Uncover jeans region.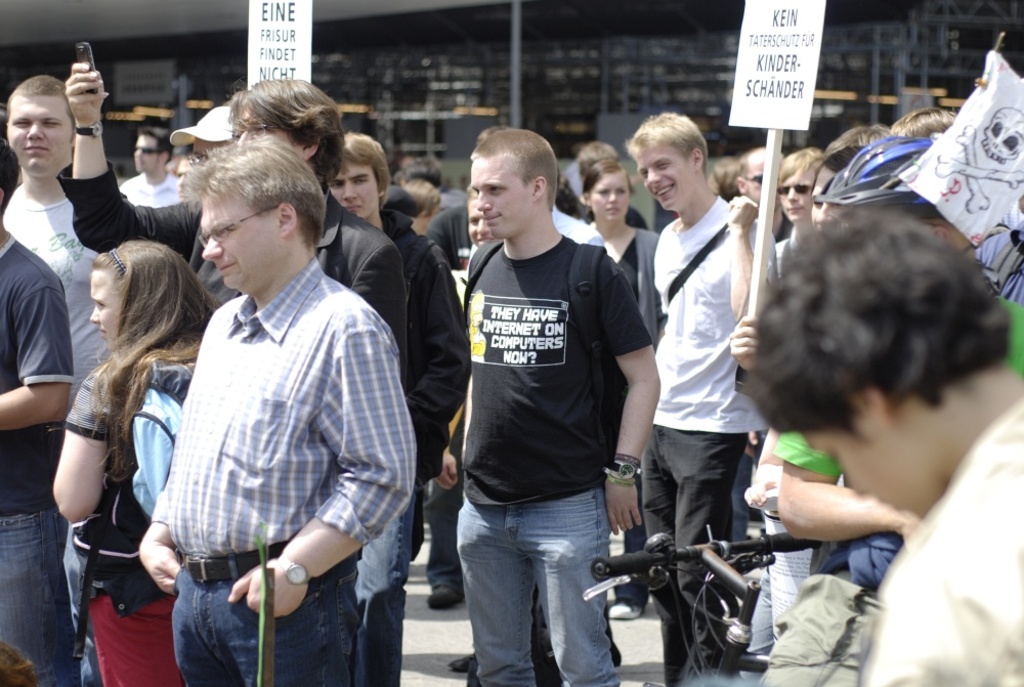
Uncovered: (174, 557, 356, 686).
